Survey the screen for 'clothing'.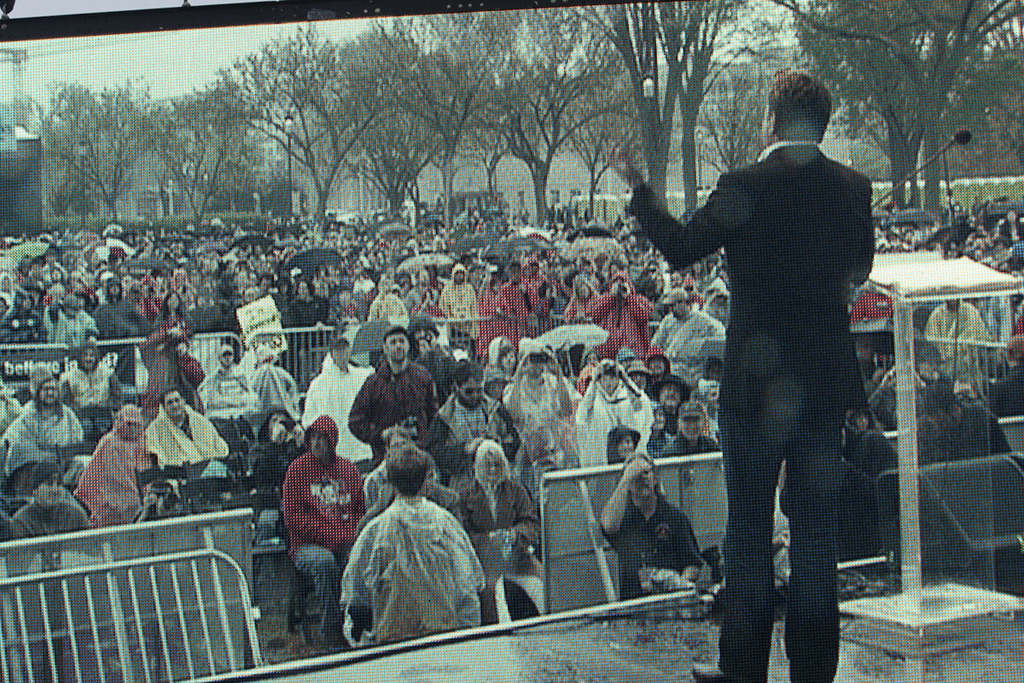
Survey found: [x1=656, y1=86, x2=884, y2=647].
